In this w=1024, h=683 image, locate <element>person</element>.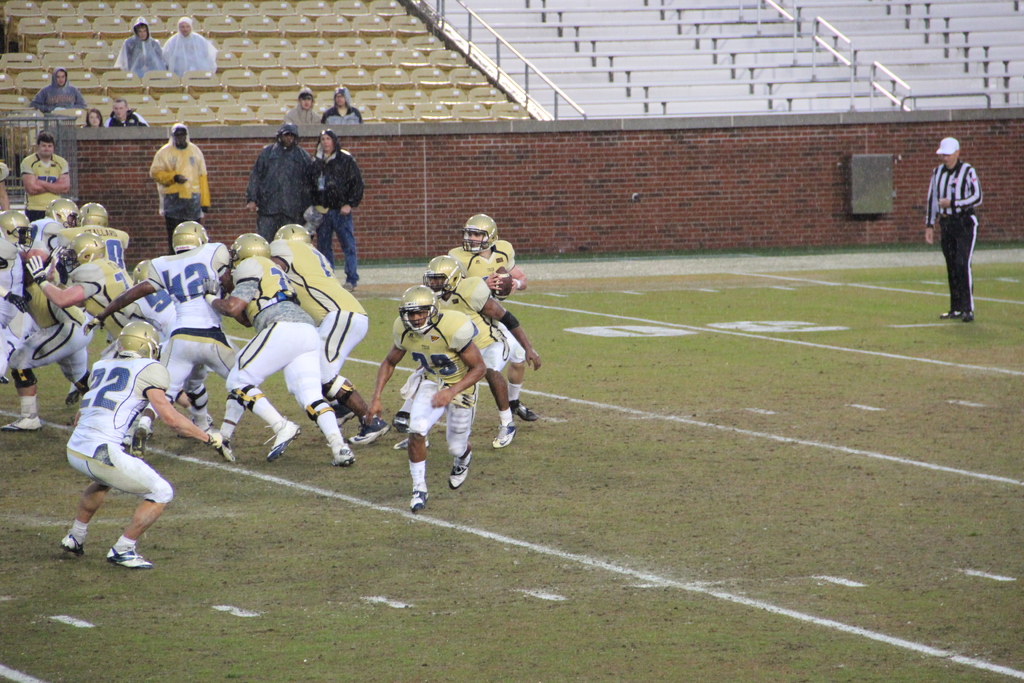
Bounding box: box(148, 118, 213, 254).
